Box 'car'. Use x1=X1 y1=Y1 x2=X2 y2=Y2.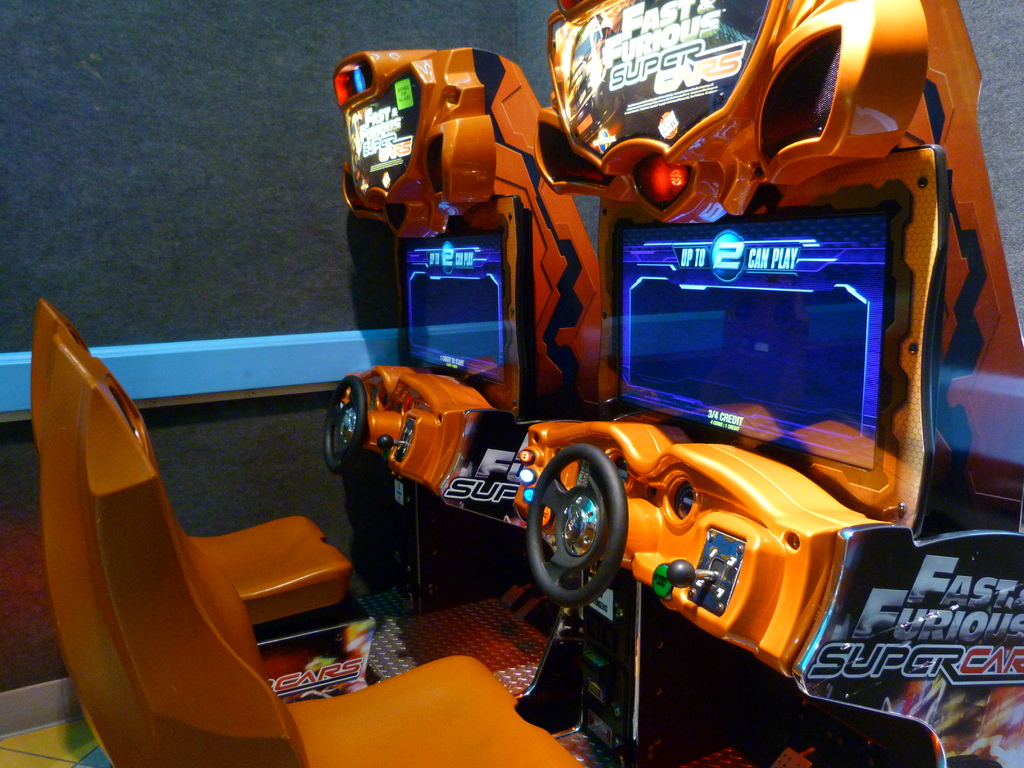
x1=0 y1=0 x2=1023 y2=767.
